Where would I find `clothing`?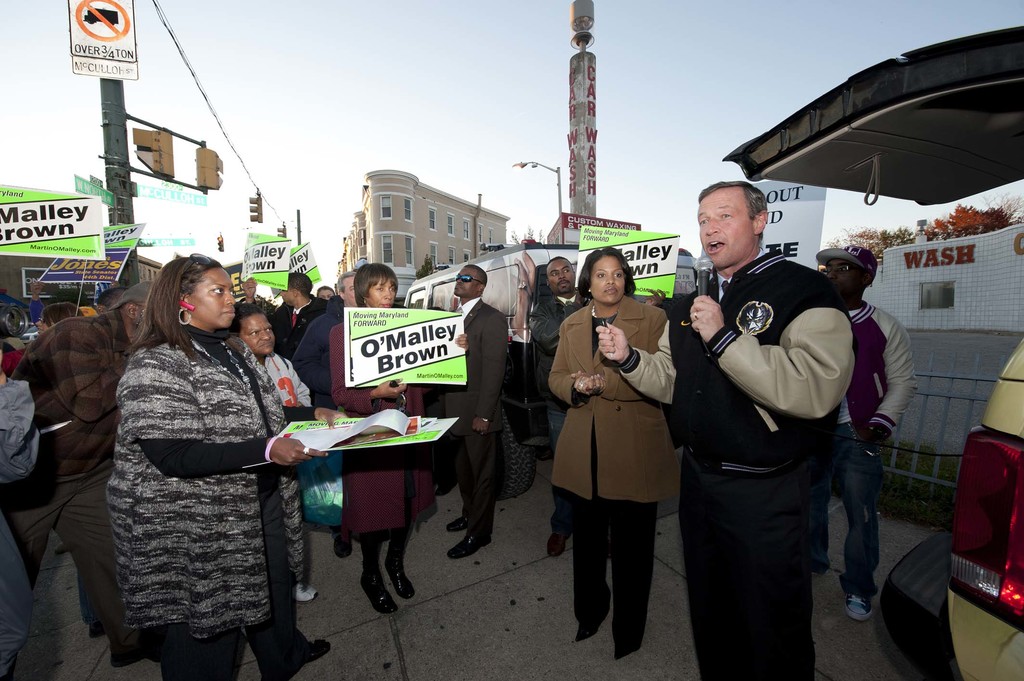
At left=611, top=233, right=844, bottom=675.
